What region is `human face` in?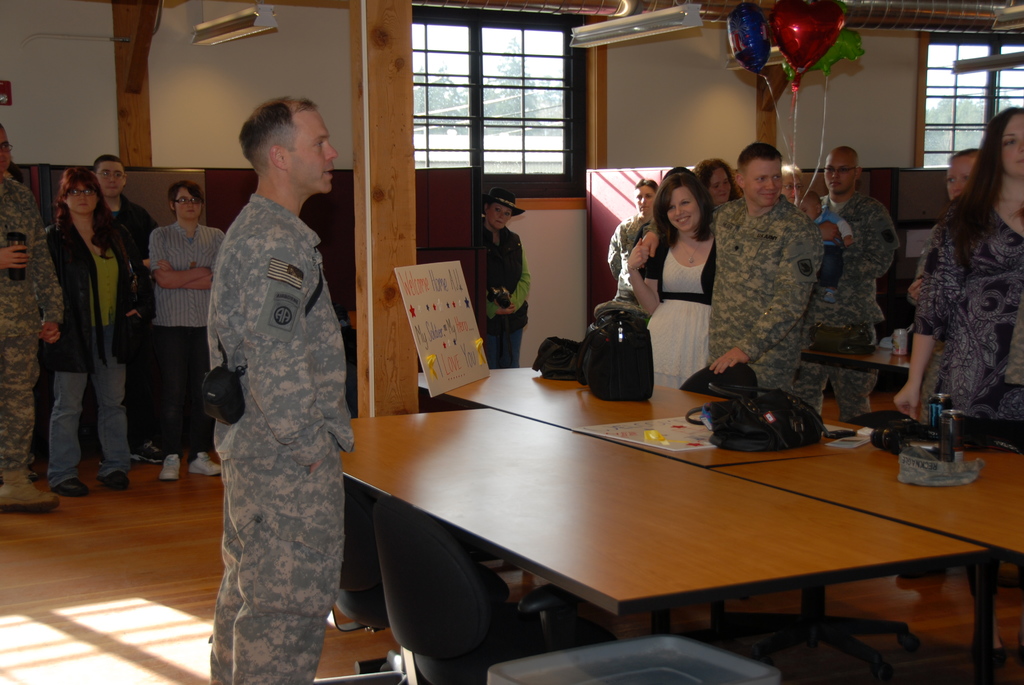
rect(707, 166, 730, 205).
